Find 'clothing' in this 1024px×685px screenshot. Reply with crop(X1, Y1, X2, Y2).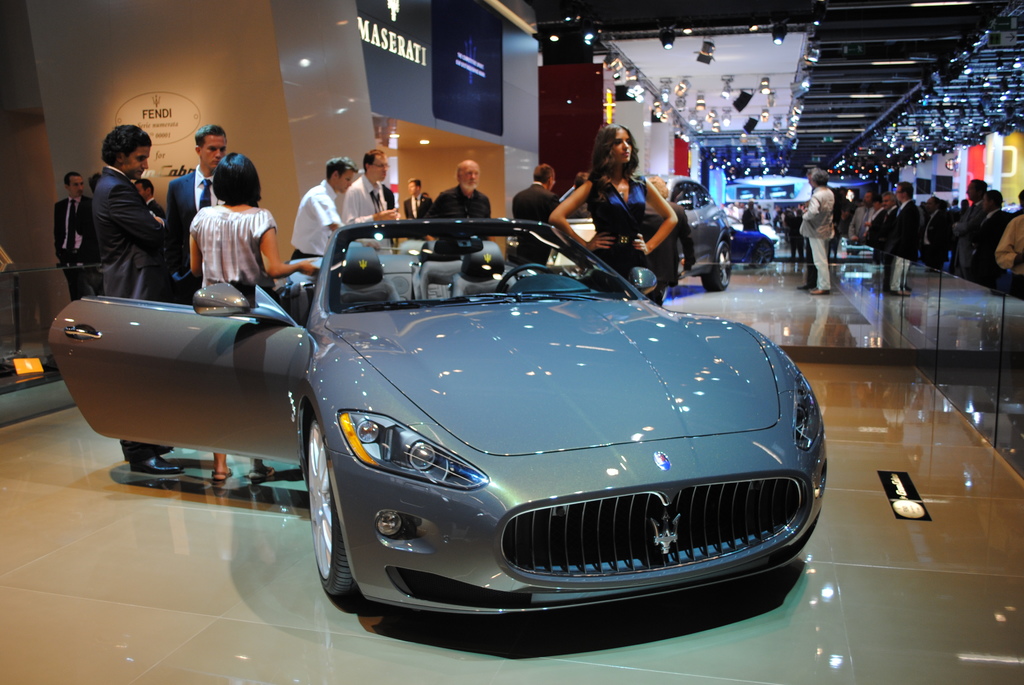
crop(142, 198, 156, 215).
